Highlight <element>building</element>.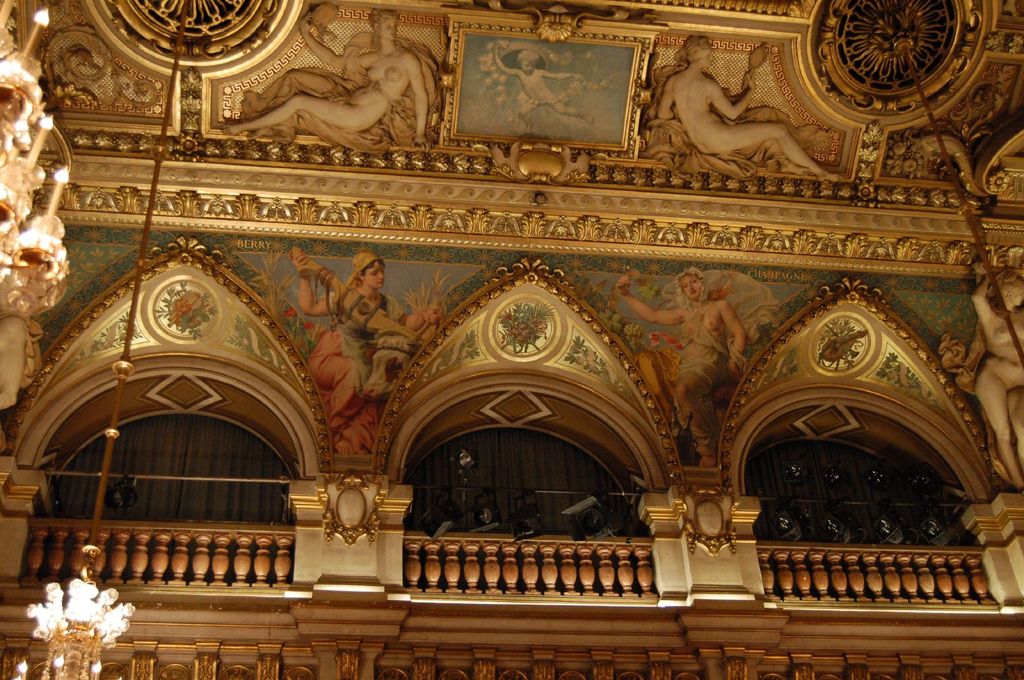
Highlighted region: crop(0, 0, 1023, 679).
